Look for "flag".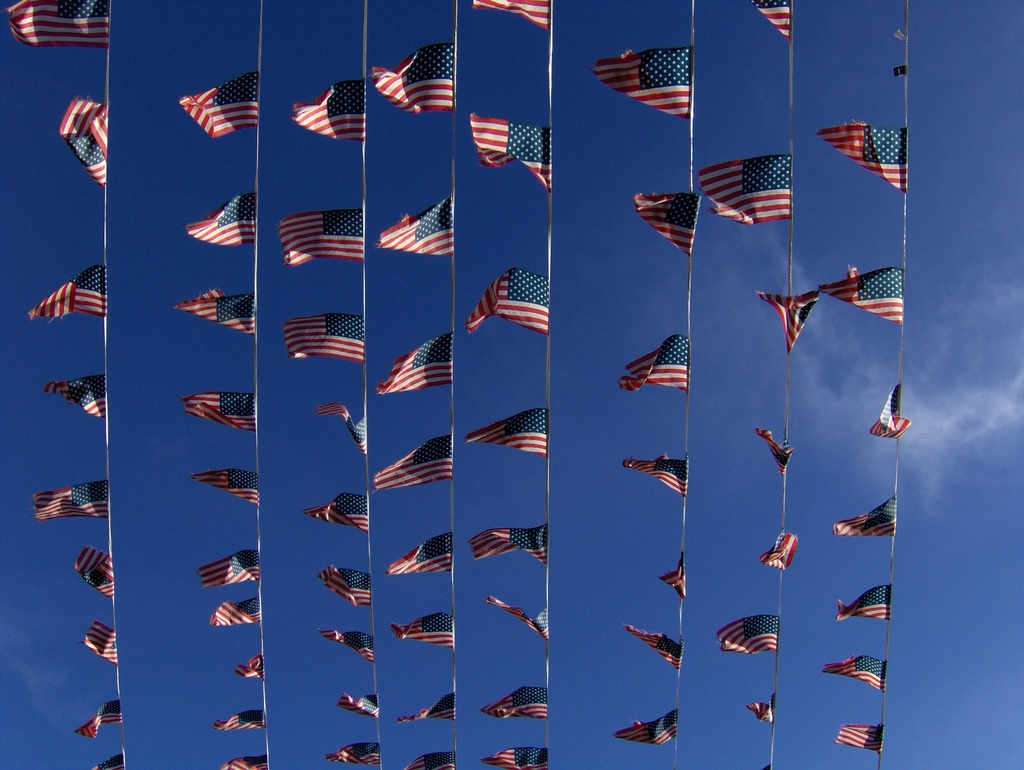
Found: l=593, t=44, r=693, b=122.
